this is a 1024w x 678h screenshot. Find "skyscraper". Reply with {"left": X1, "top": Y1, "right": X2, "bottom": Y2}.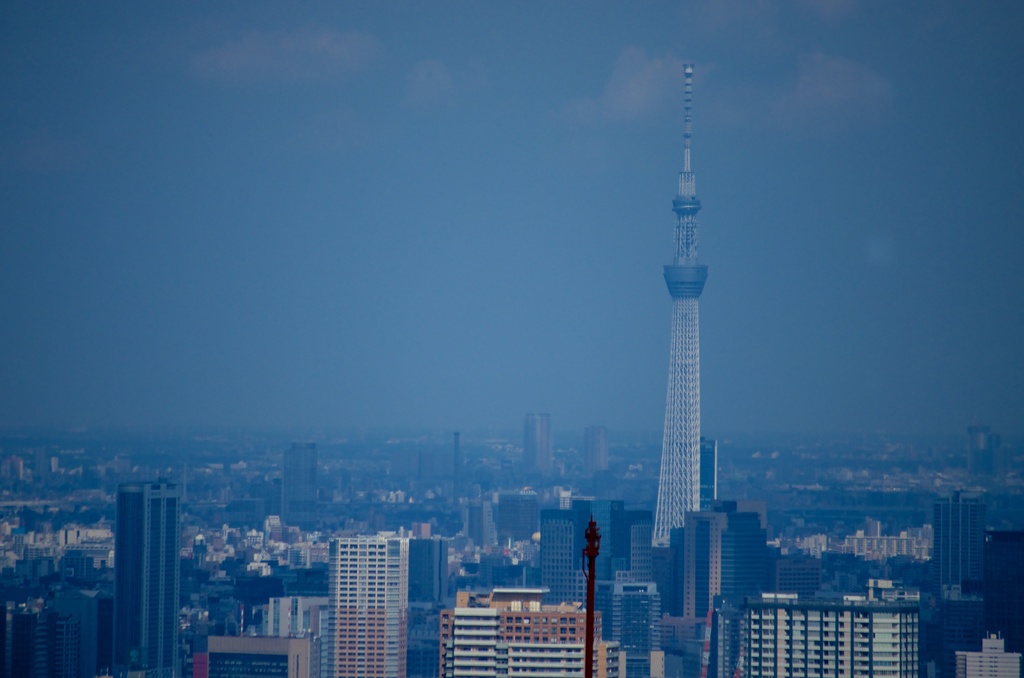
{"left": 24, "top": 611, "right": 74, "bottom": 677}.
